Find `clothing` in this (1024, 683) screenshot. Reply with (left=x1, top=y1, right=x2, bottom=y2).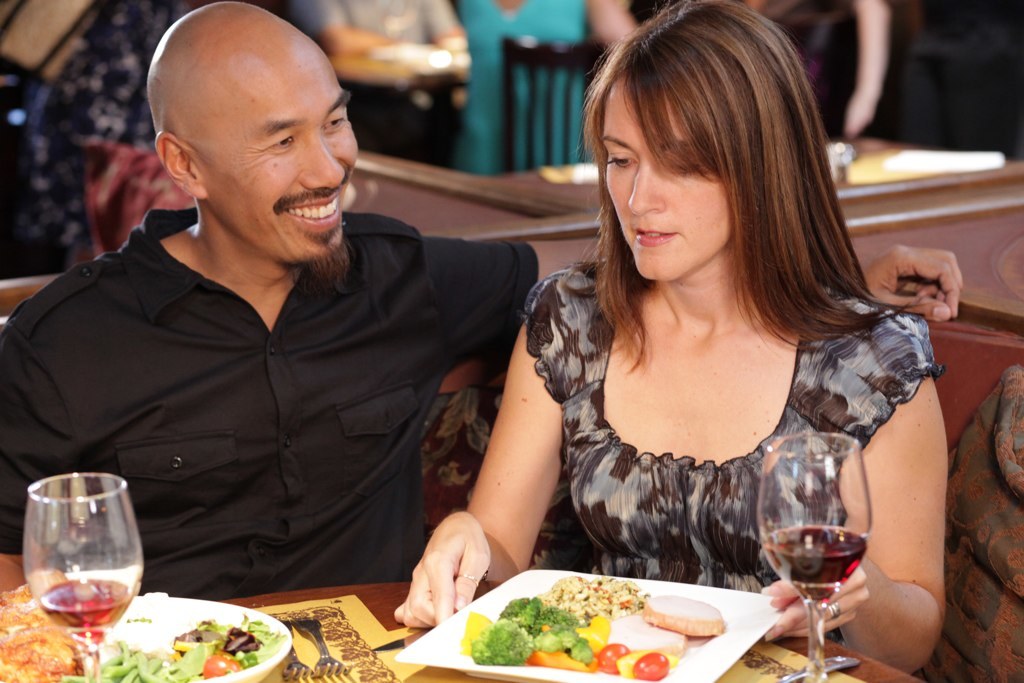
(left=451, top=0, right=589, bottom=183).
